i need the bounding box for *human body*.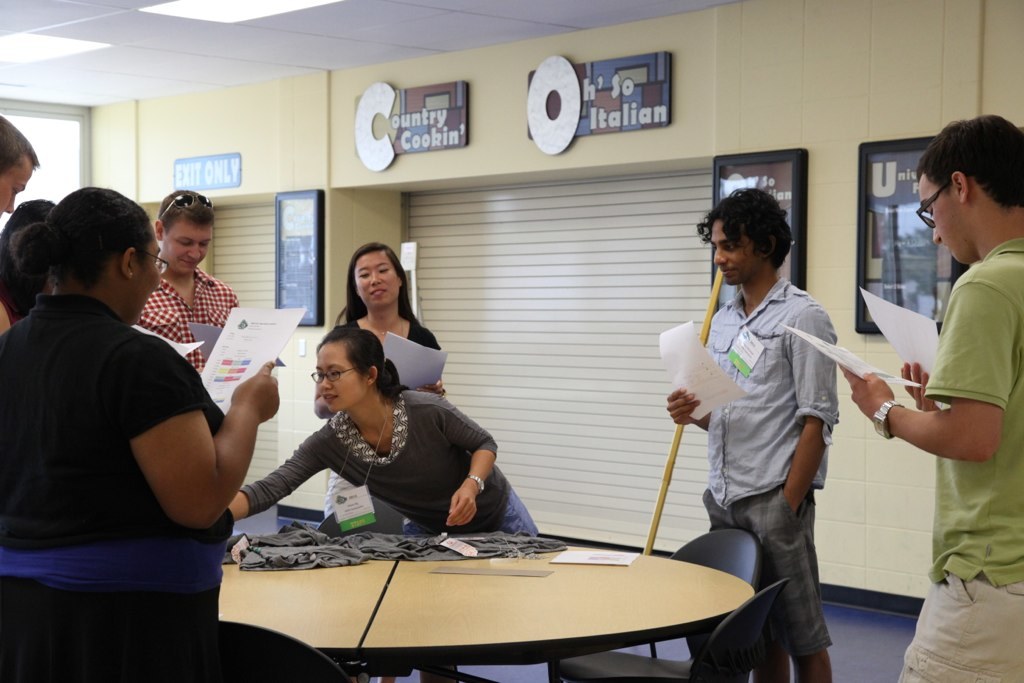
Here it is: {"x1": 837, "y1": 240, "x2": 1023, "y2": 682}.
